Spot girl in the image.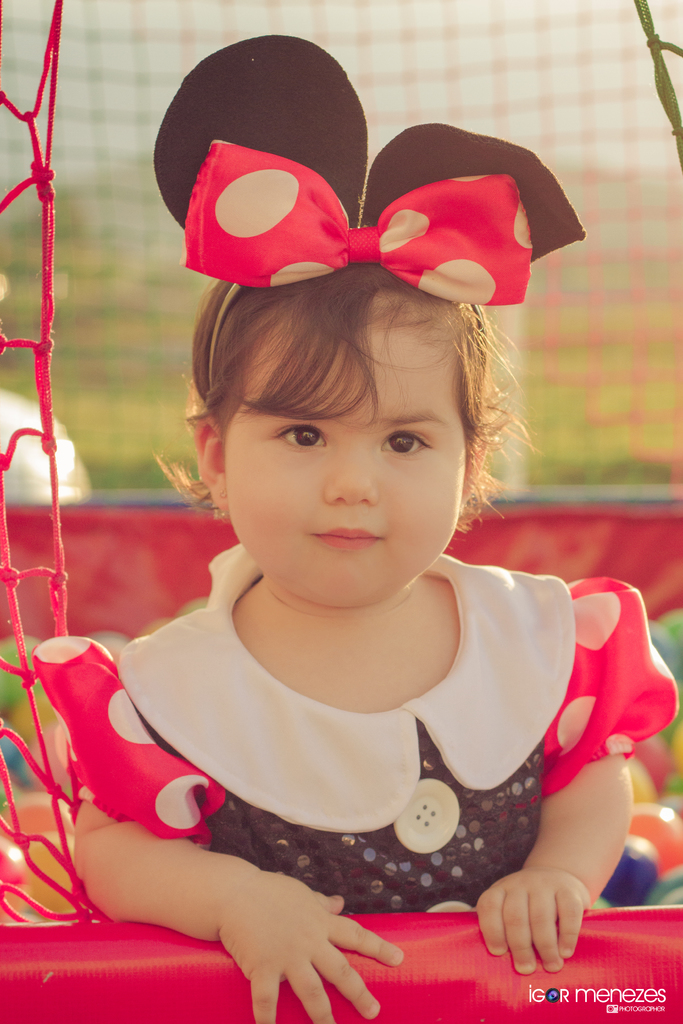
girl found at <region>74, 227, 677, 1023</region>.
